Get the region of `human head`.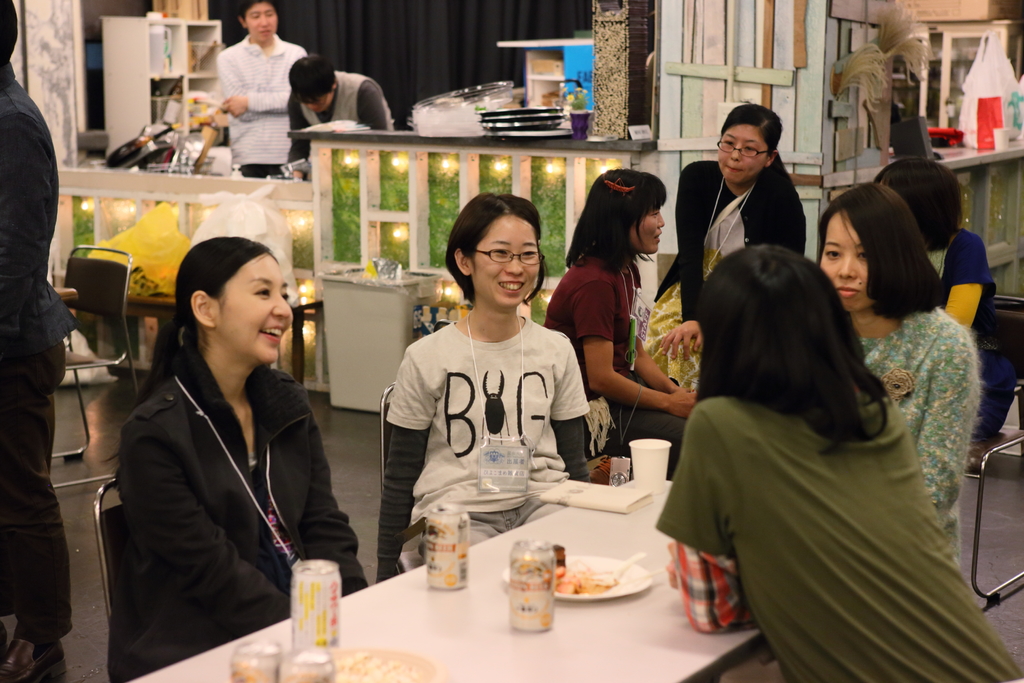
[815, 184, 927, 315].
